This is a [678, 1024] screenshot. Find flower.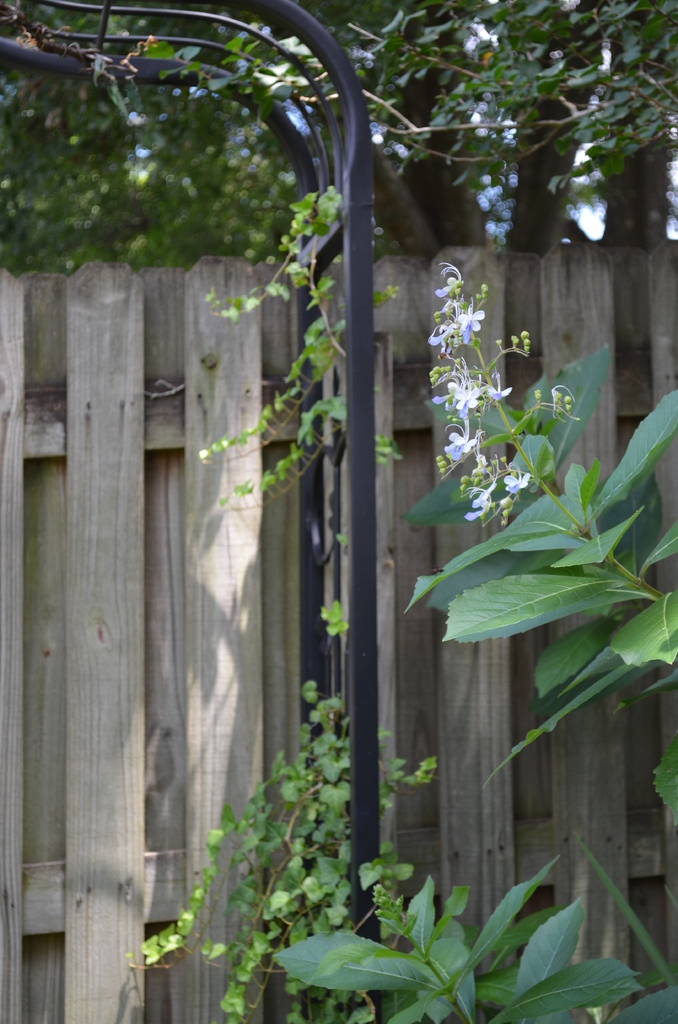
Bounding box: region(464, 486, 503, 519).
